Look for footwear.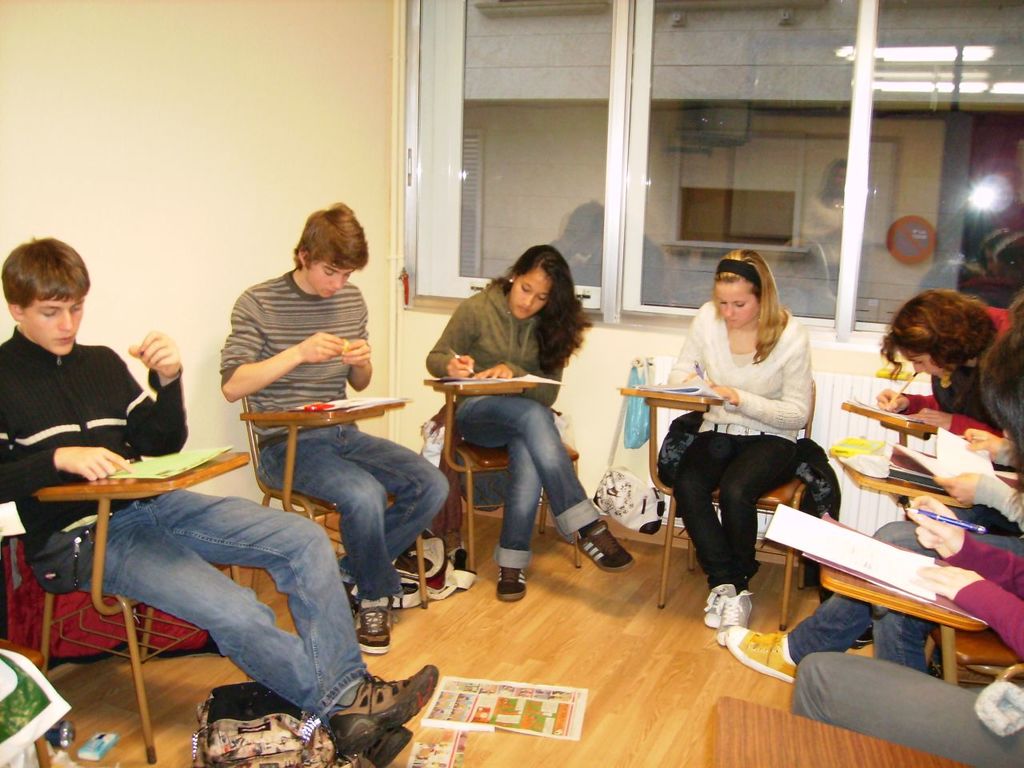
Found: crop(343, 581, 354, 601).
